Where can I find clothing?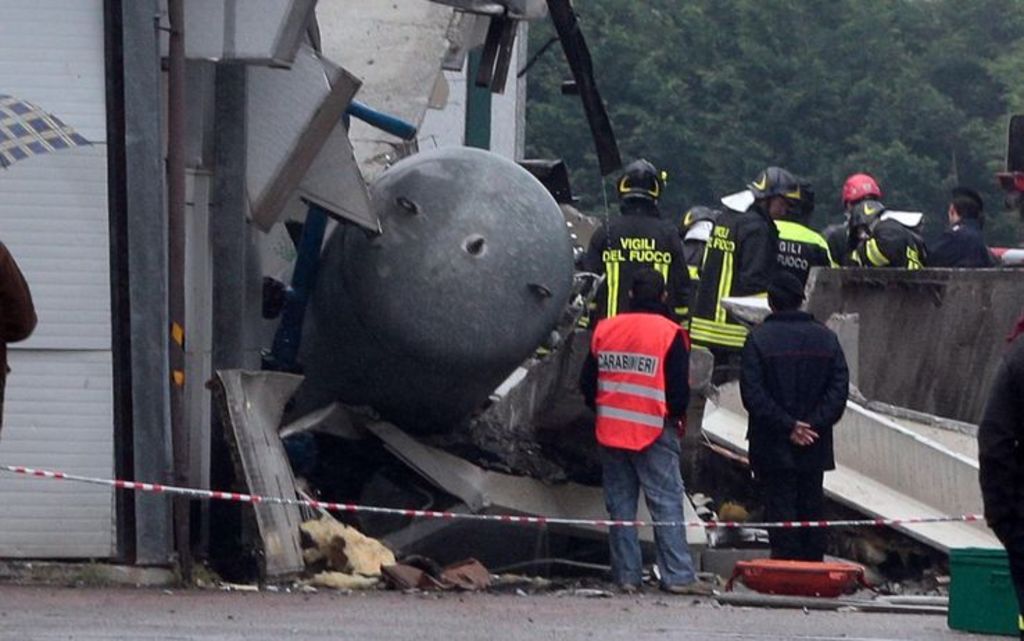
You can find it at bbox=(930, 215, 996, 259).
